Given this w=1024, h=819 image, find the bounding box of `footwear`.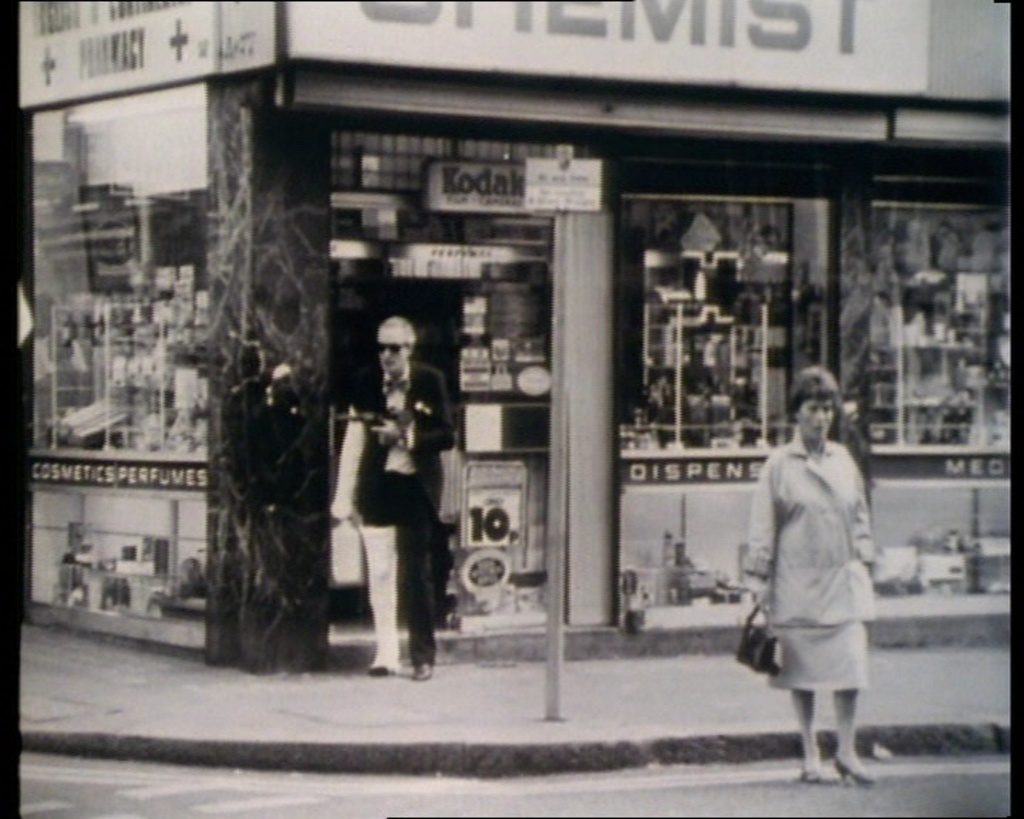
box(802, 769, 838, 786).
